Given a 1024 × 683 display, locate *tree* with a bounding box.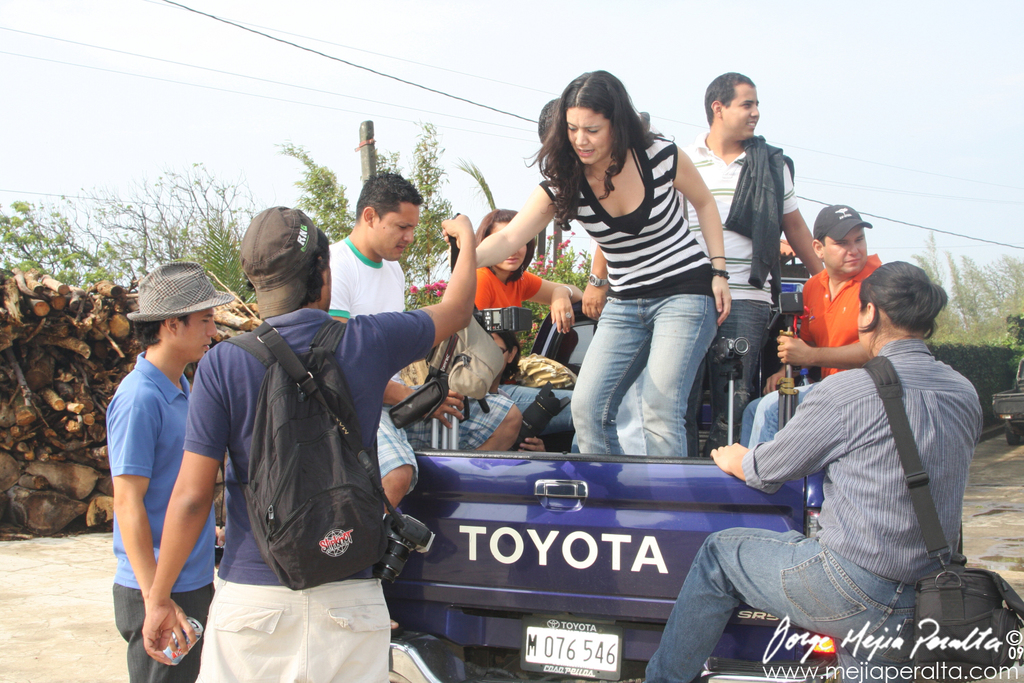
Located: <bbox>409, 122, 449, 284</bbox>.
